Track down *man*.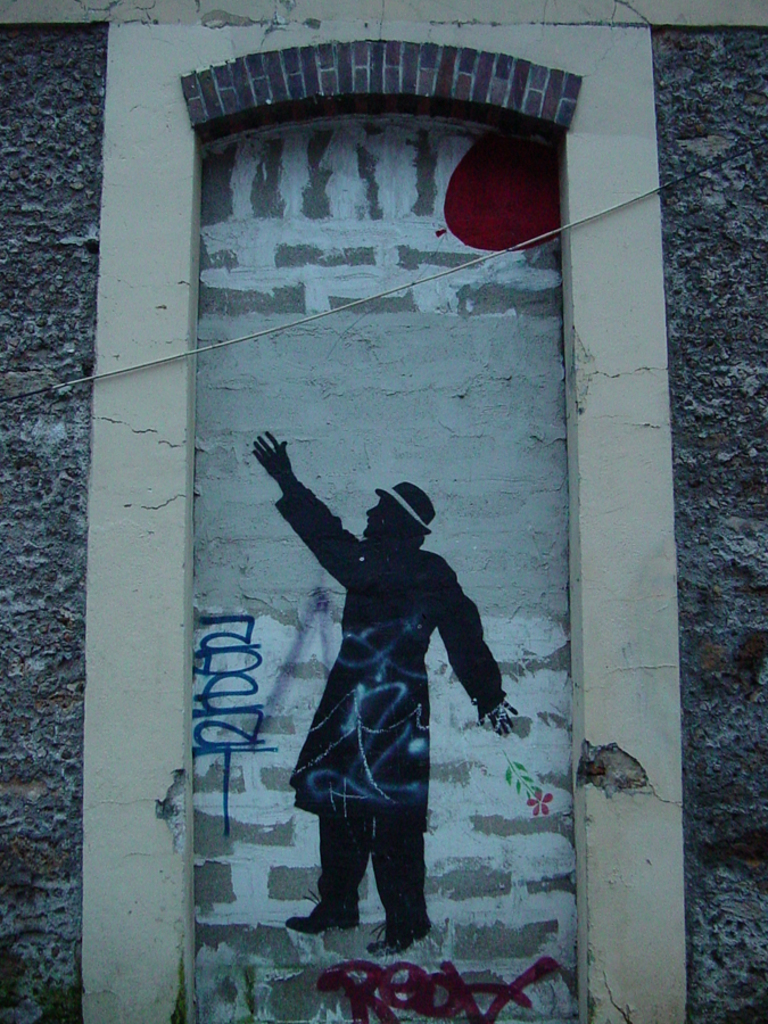
Tracked to (272,436,506,974).
